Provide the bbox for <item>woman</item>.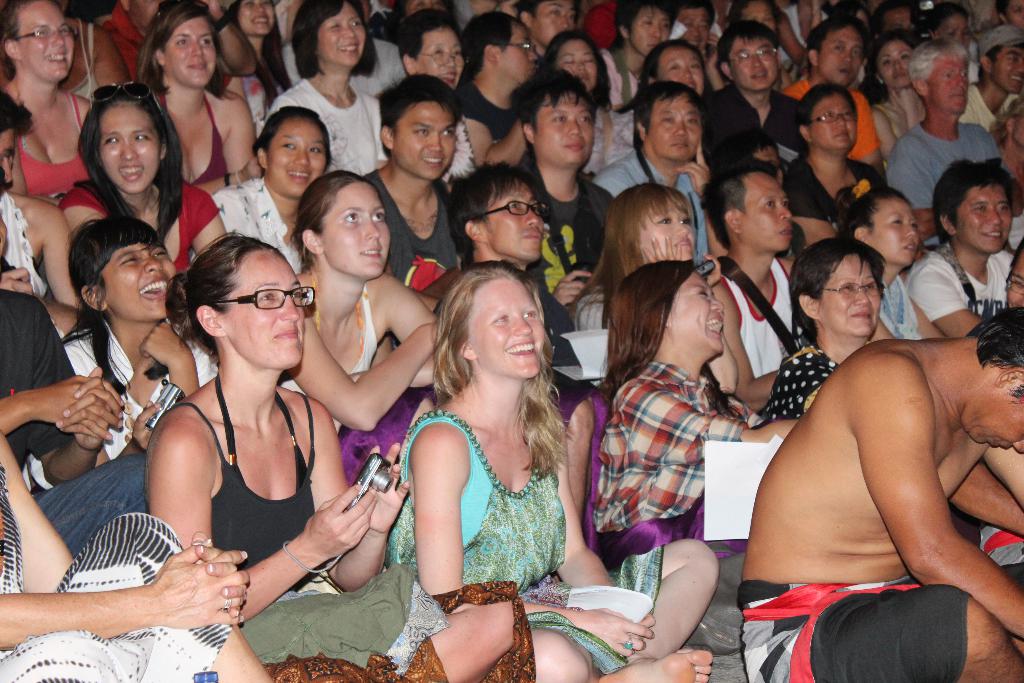
(left=60, top=218, right=219, bottom=465).
